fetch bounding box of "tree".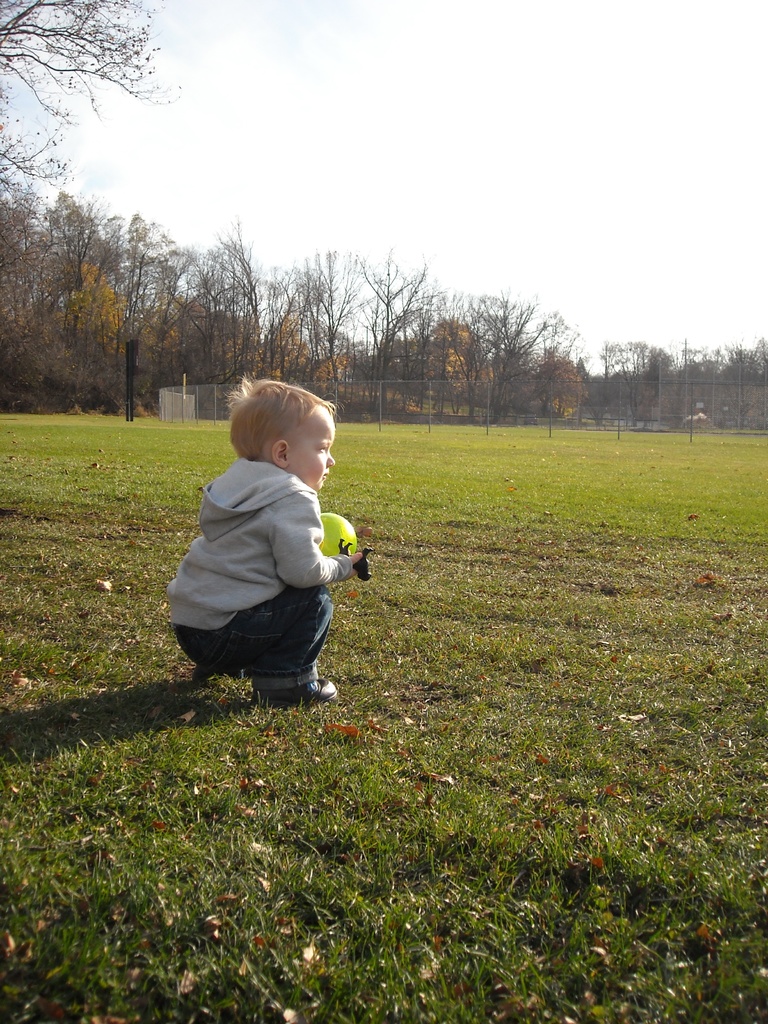
Bbox: 0:0:177:188.
